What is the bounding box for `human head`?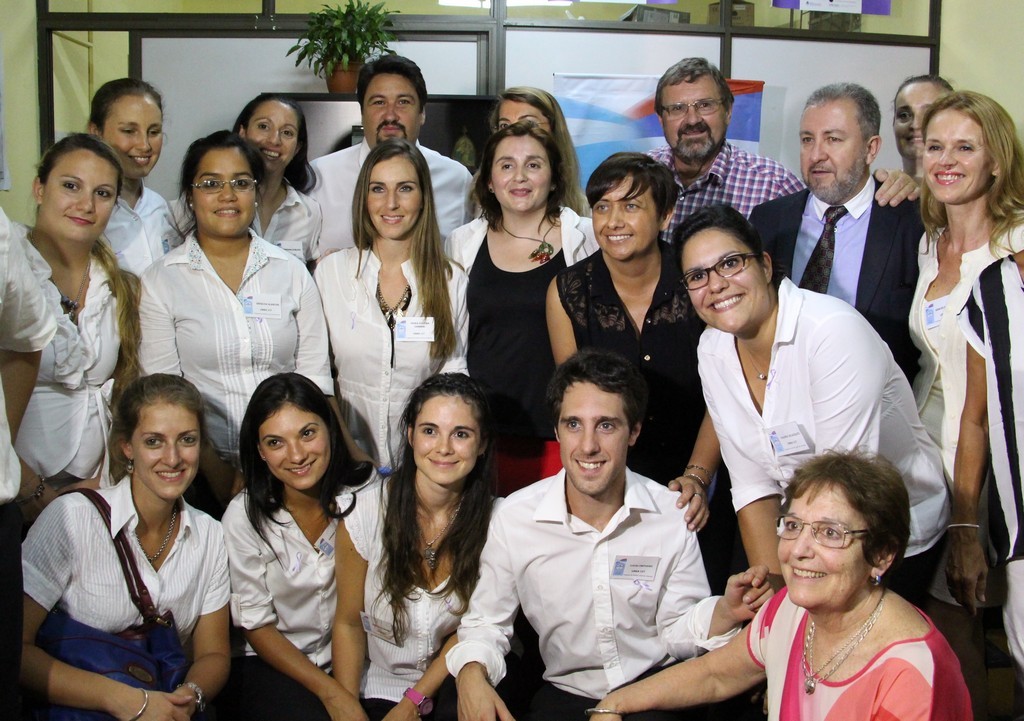
x1=240 y1=369 x2=349 y2=494.
